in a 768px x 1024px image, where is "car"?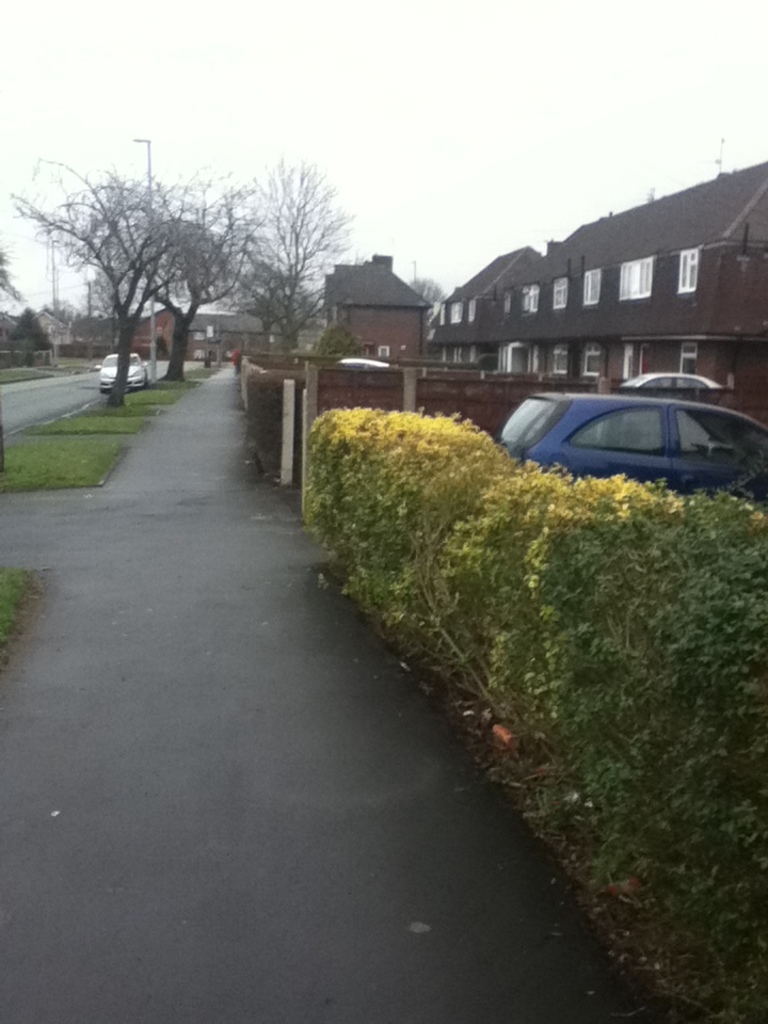
bbox(626, 368, 722, 387).
